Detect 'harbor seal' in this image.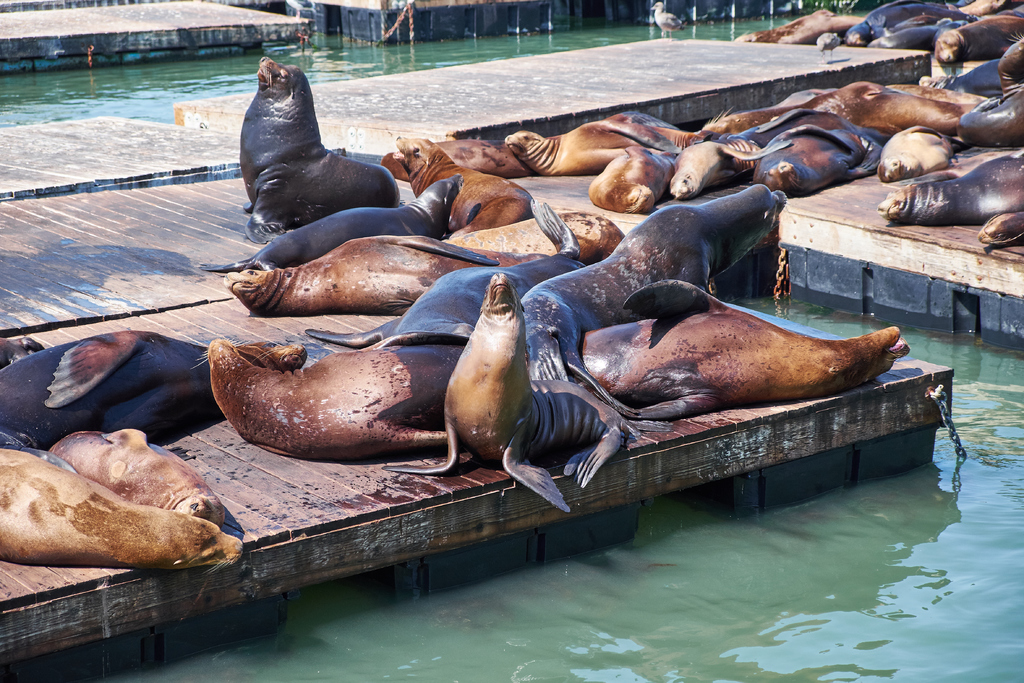
Detection: left=0, top=443, right=248, bottom=572.
